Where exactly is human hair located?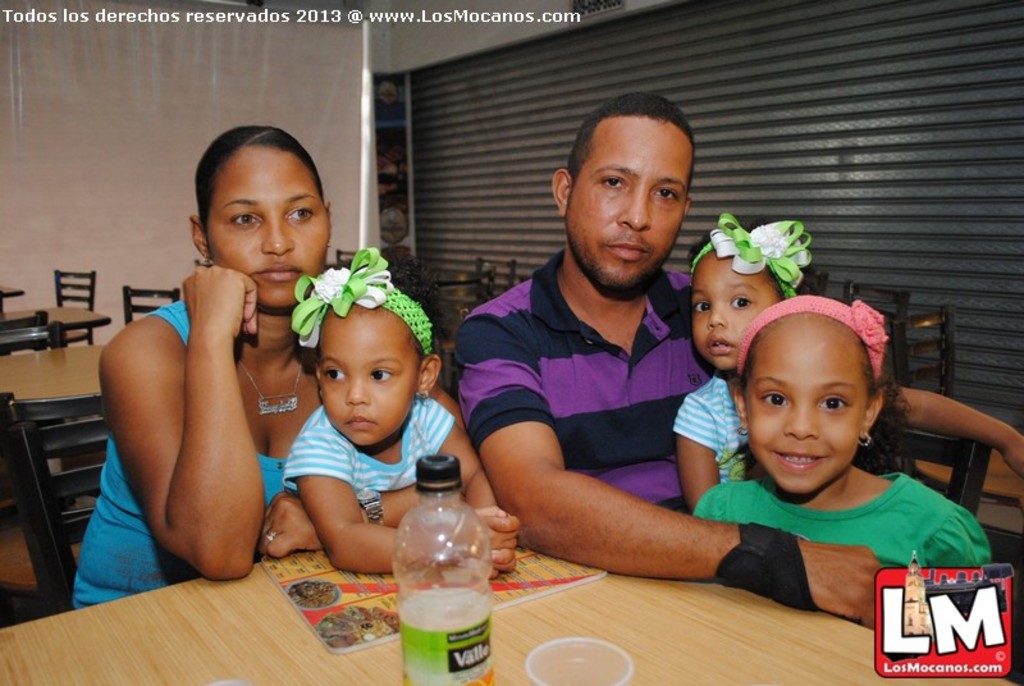
Its bounding box is left=730, top=328, right=915, bottom=479.
